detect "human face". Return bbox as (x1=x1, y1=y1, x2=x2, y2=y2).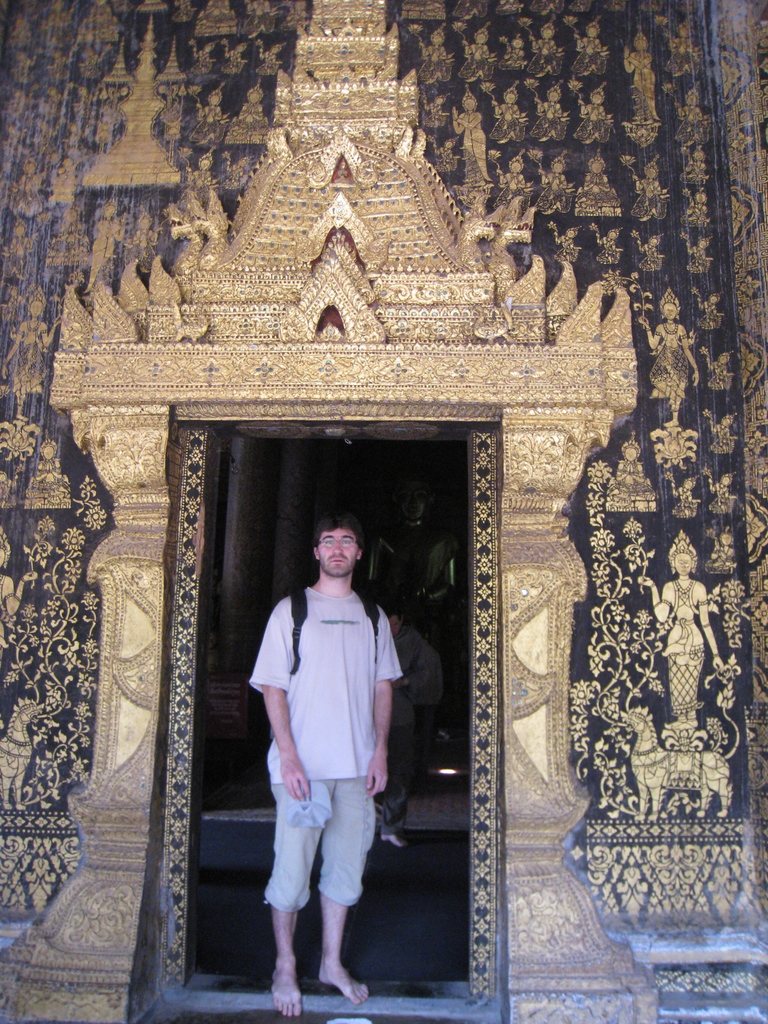
(x1=692, y1=190, x2=705, y2=202).
